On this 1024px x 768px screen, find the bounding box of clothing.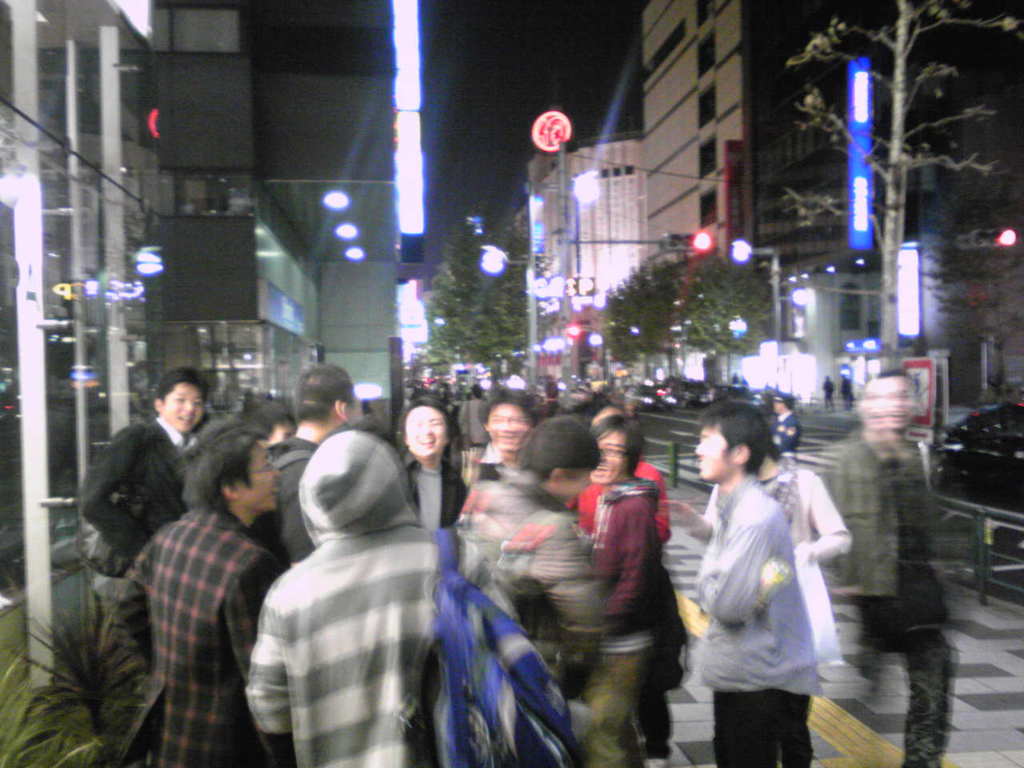
Bounding box: (818, 377, 834, 406).
